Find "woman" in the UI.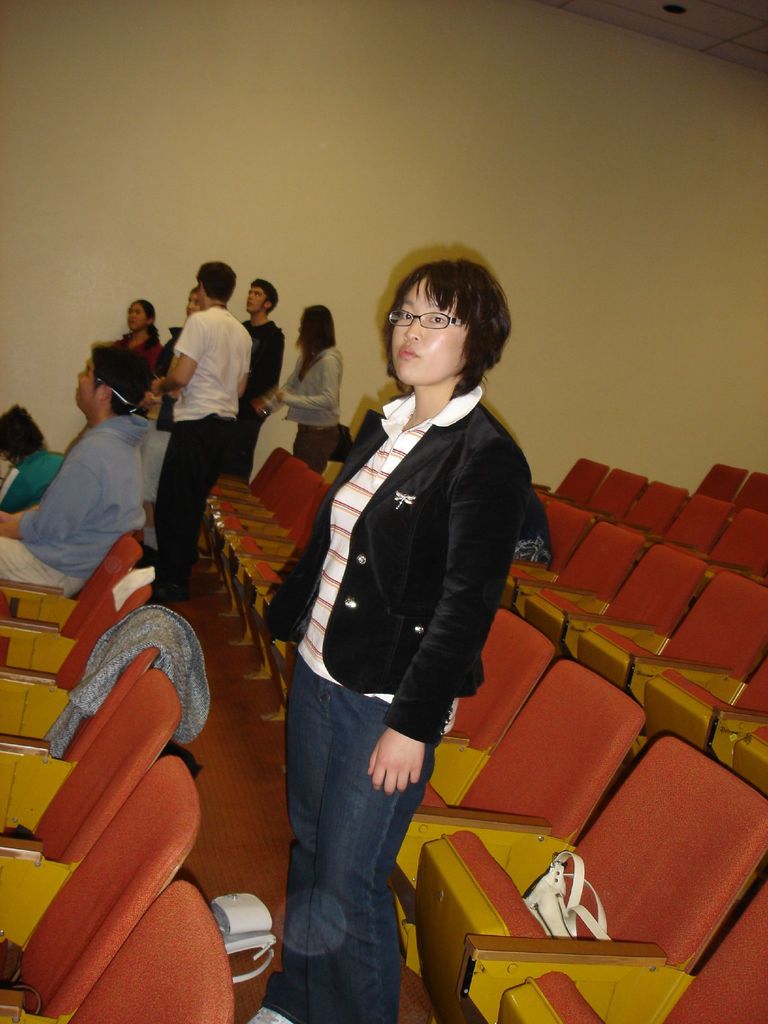
UI element at <bbox>110, 300, 164, 386</bbox>.
